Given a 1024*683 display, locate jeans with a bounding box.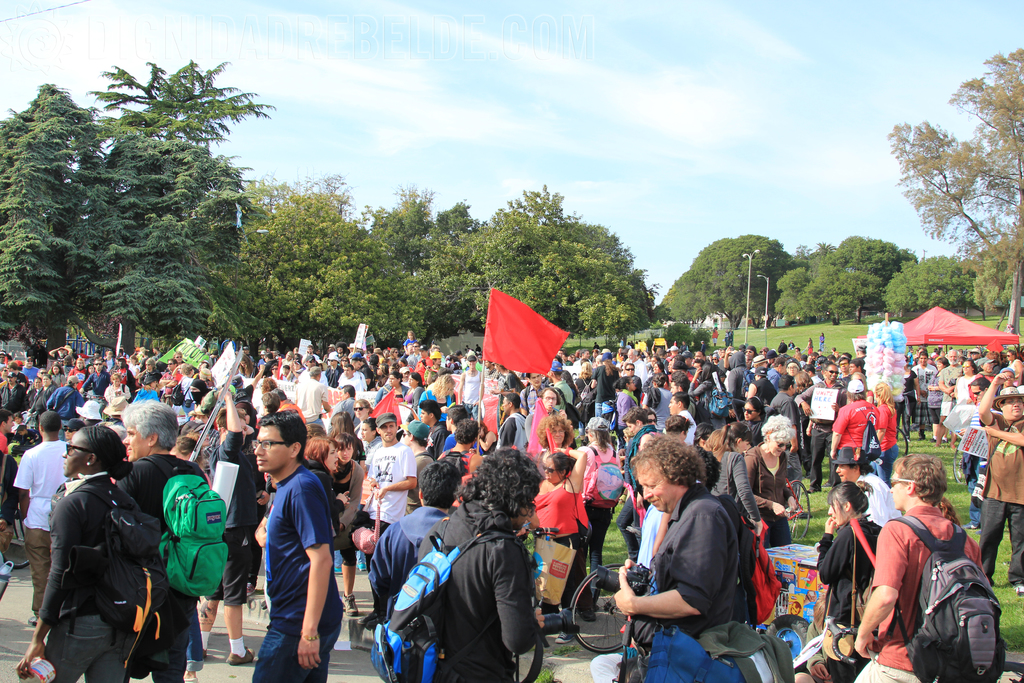
Located: 250,626,344,682.
